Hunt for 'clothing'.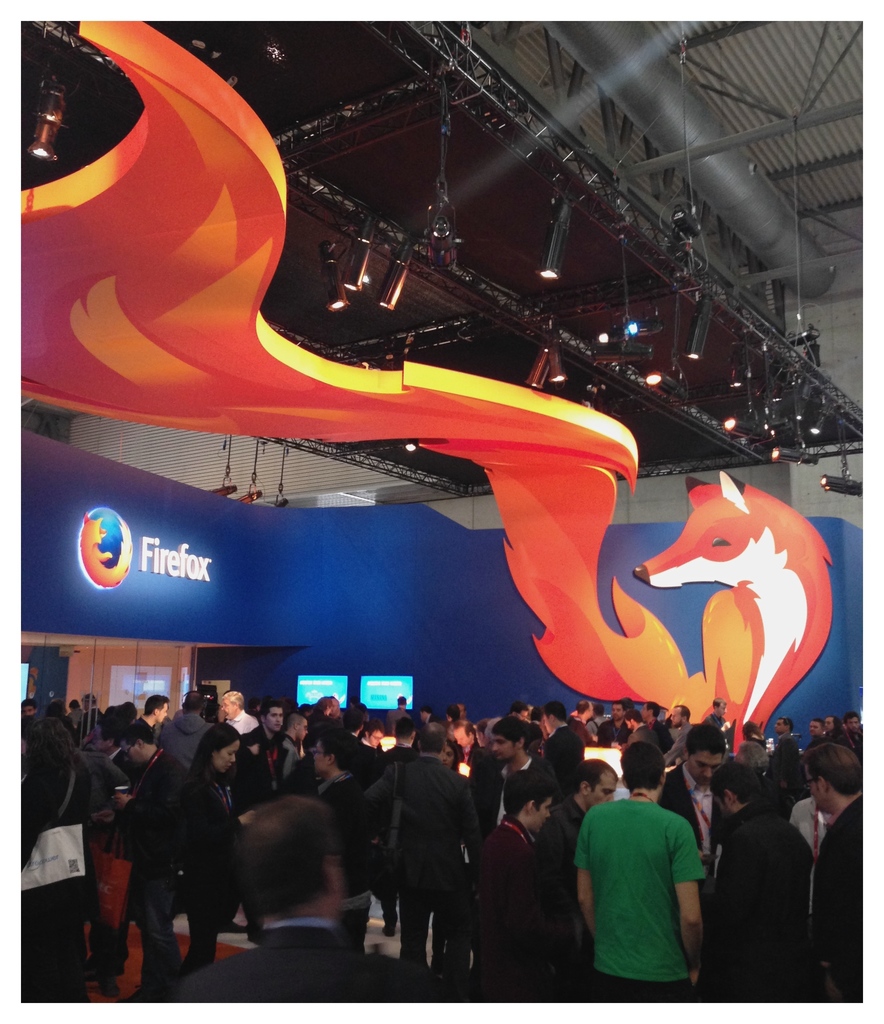
Hunted down at 229/724/274/791.
